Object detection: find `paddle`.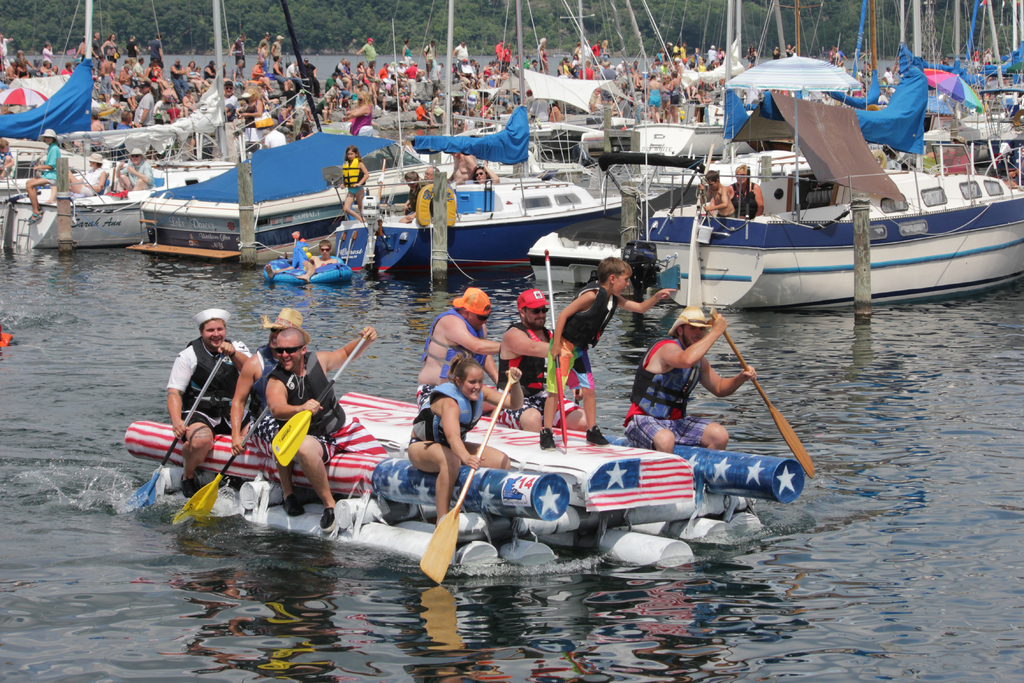
l=694, t=279, r=818, b=478.
